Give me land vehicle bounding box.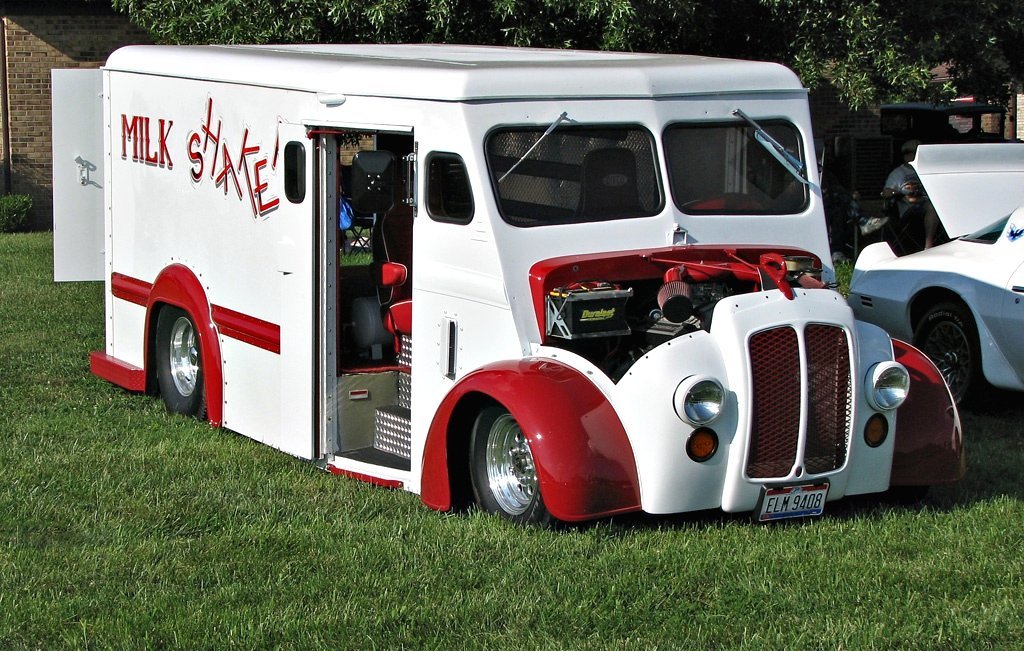
box(57, 47, 937, 522).
